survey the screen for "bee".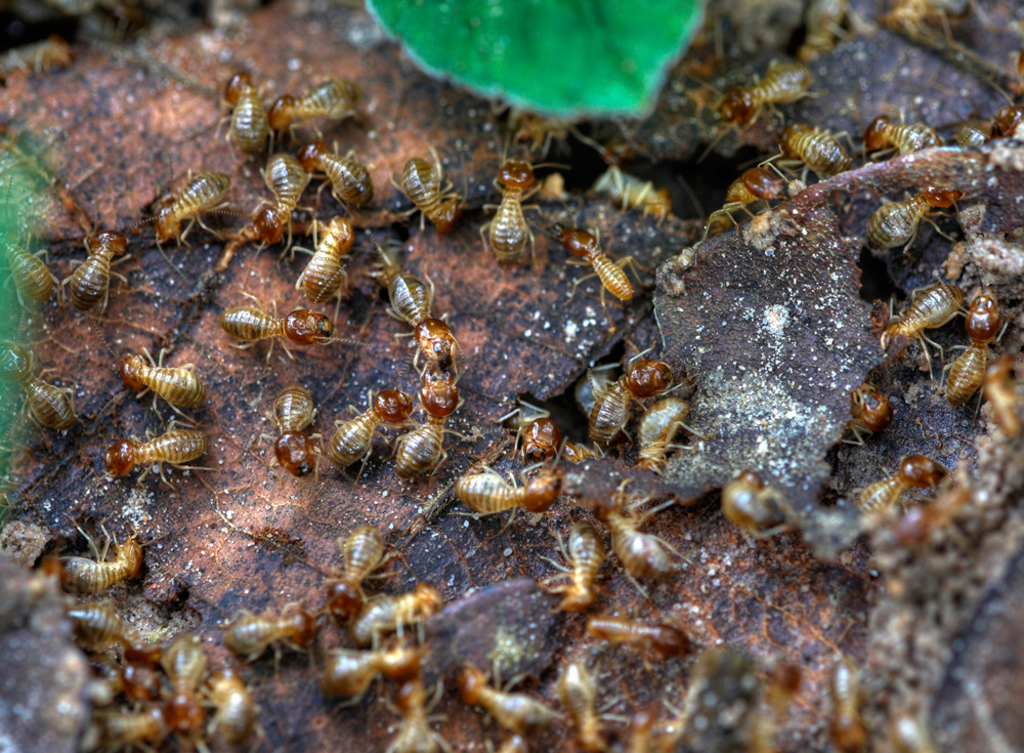
Survey found: l=466, t=654, r=569, b=743.
